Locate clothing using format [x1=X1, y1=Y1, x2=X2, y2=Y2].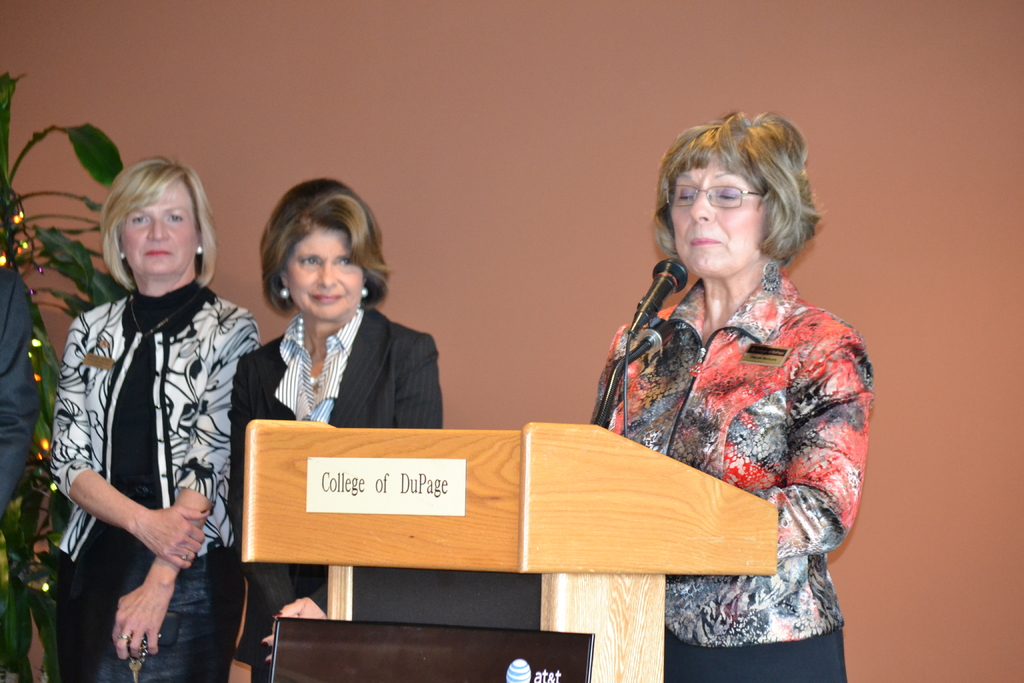
[x1=224, y1=306, x2=450, y2=682].
